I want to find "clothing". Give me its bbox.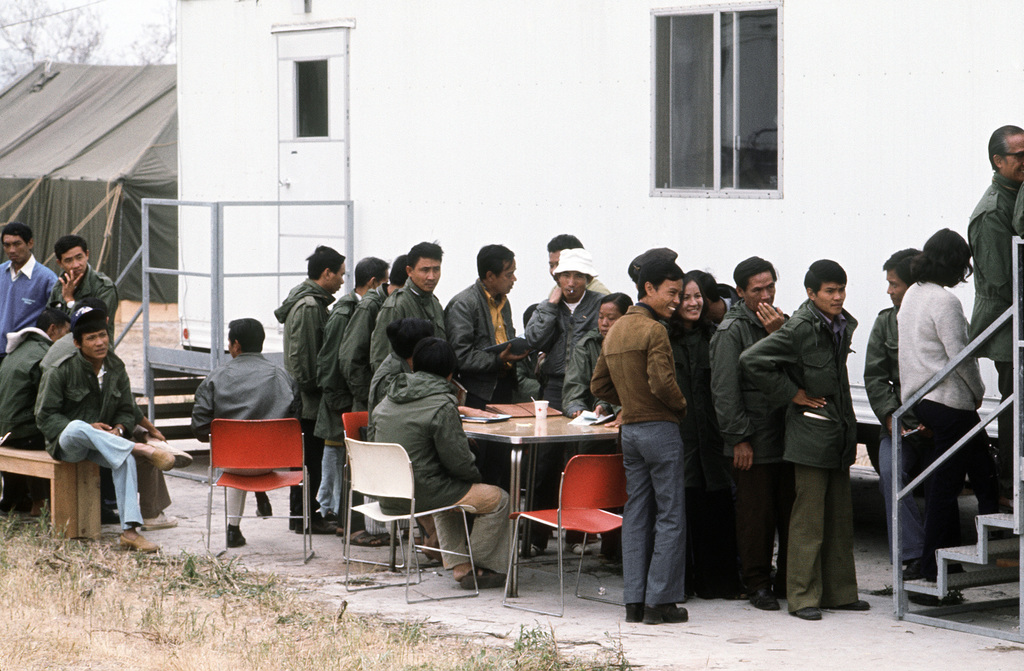
locate(0, 253, 63, 355).
